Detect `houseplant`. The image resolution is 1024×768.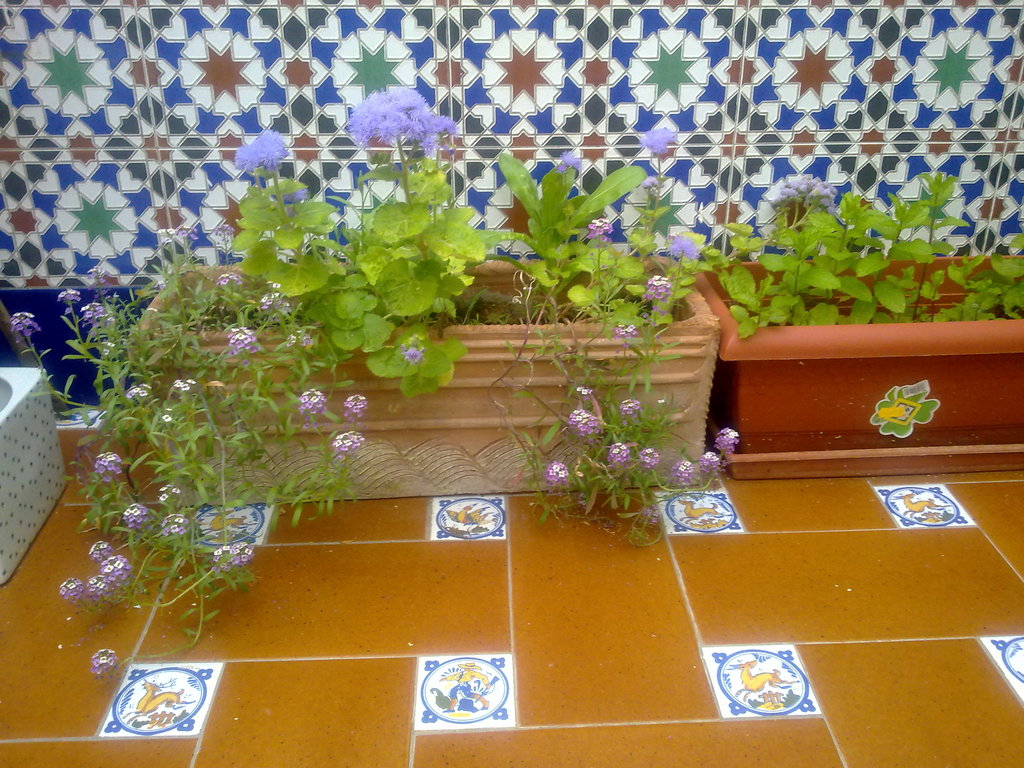
bbox=[684, 173, 1023, 475].
